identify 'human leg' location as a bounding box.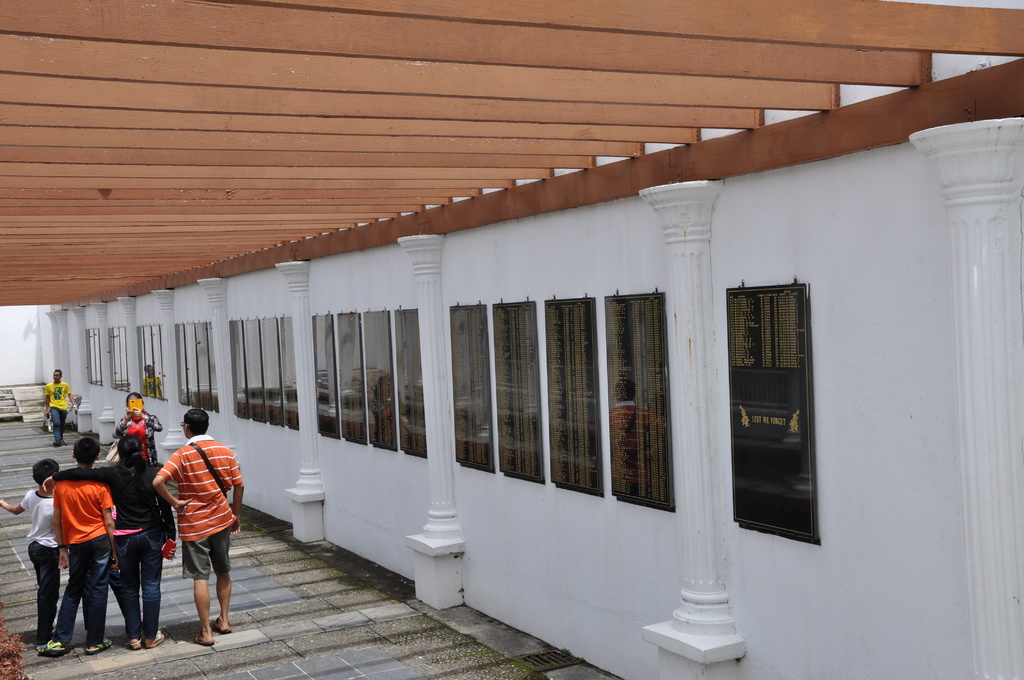
(x1=212, y1=531, x2=233, y2=634).
